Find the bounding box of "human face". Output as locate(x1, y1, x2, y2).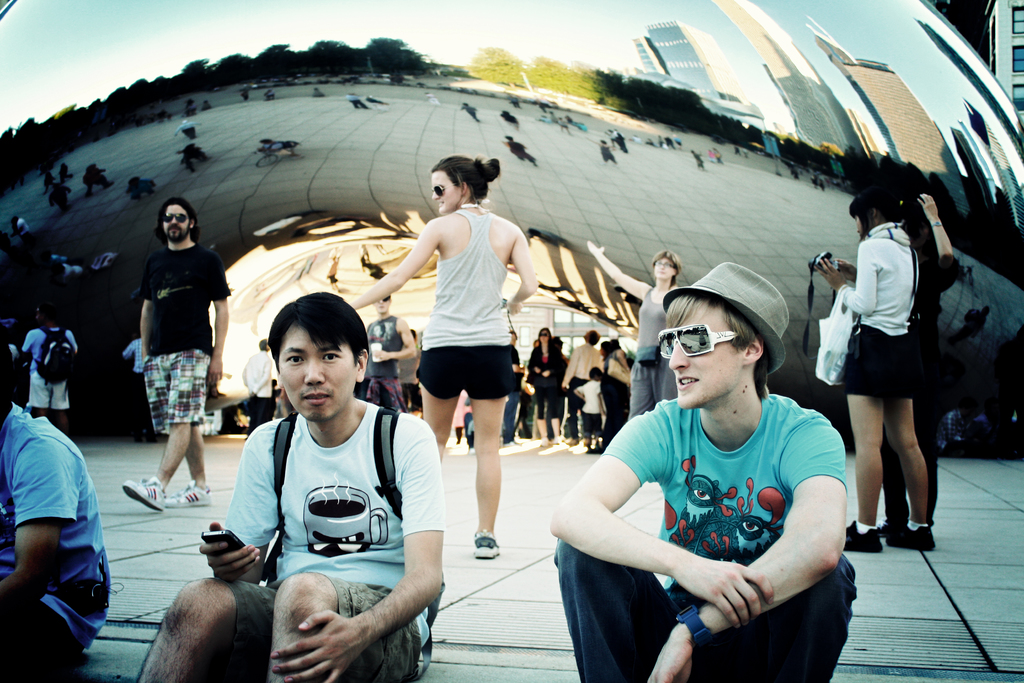
locate(429, 173, 459, 211).
